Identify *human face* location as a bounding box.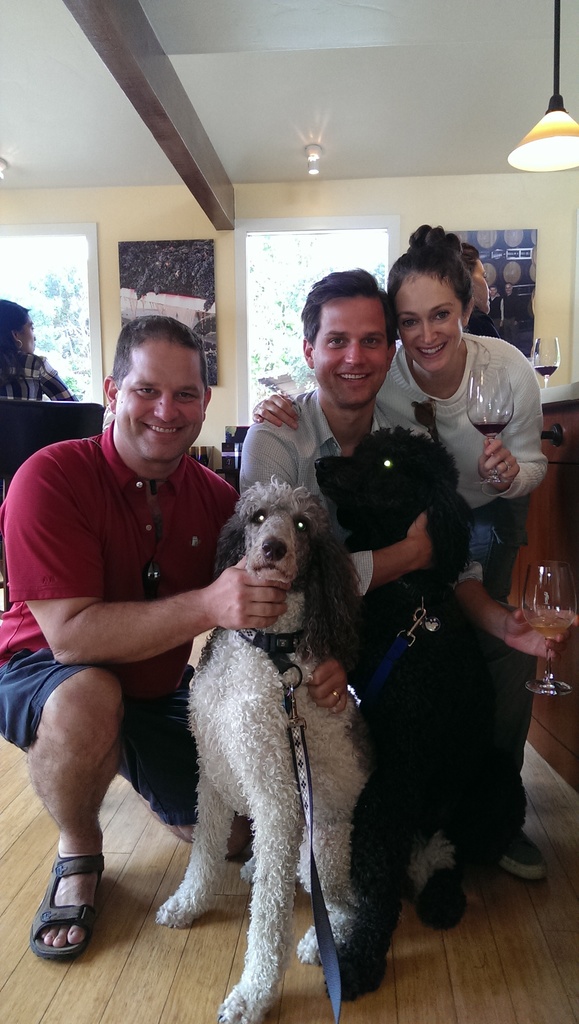
<box>27,312,36,348</box>.
